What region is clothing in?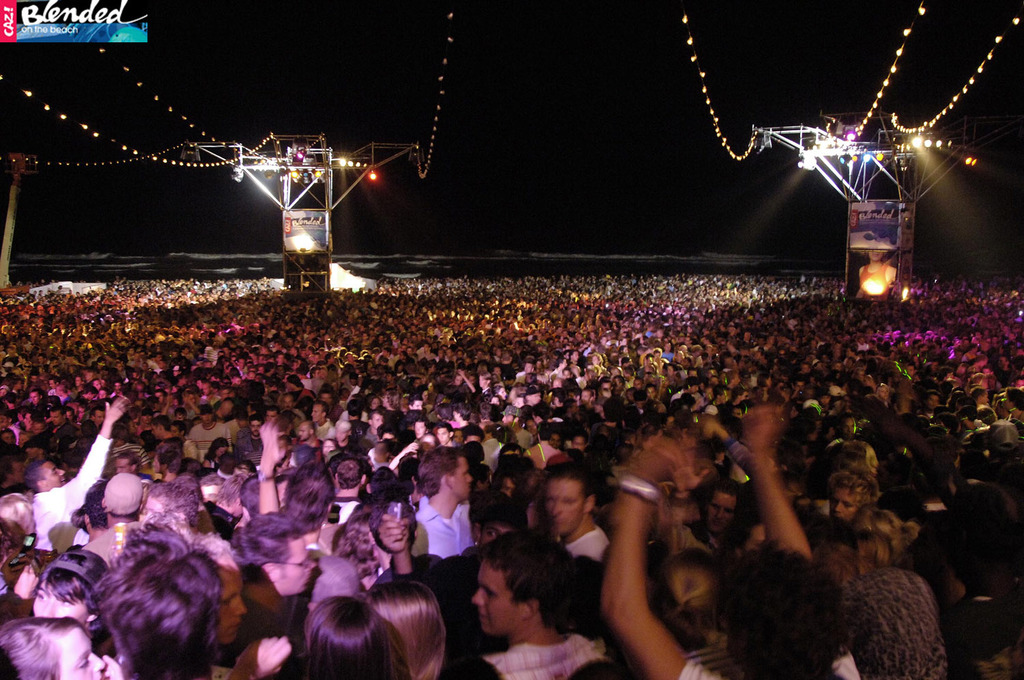
rect(681, 653, 868, 679).
